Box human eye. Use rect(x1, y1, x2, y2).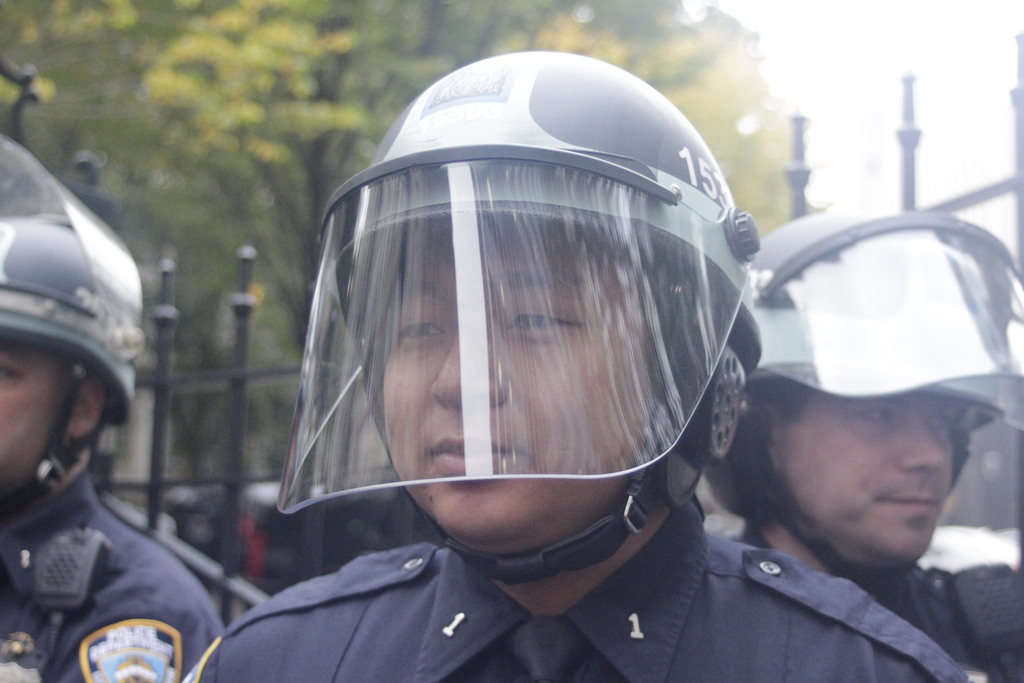
rect(921, 406, 955, 434).
